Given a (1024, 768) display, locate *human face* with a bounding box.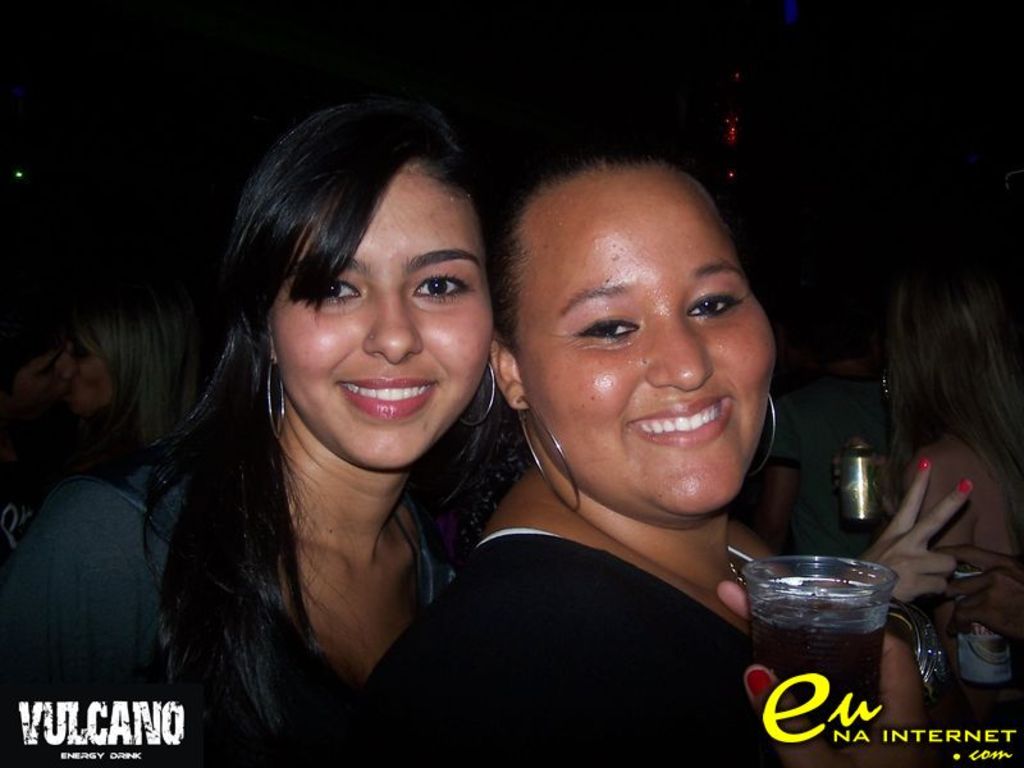
Located: bbox=(521, 160, 777, 511).
